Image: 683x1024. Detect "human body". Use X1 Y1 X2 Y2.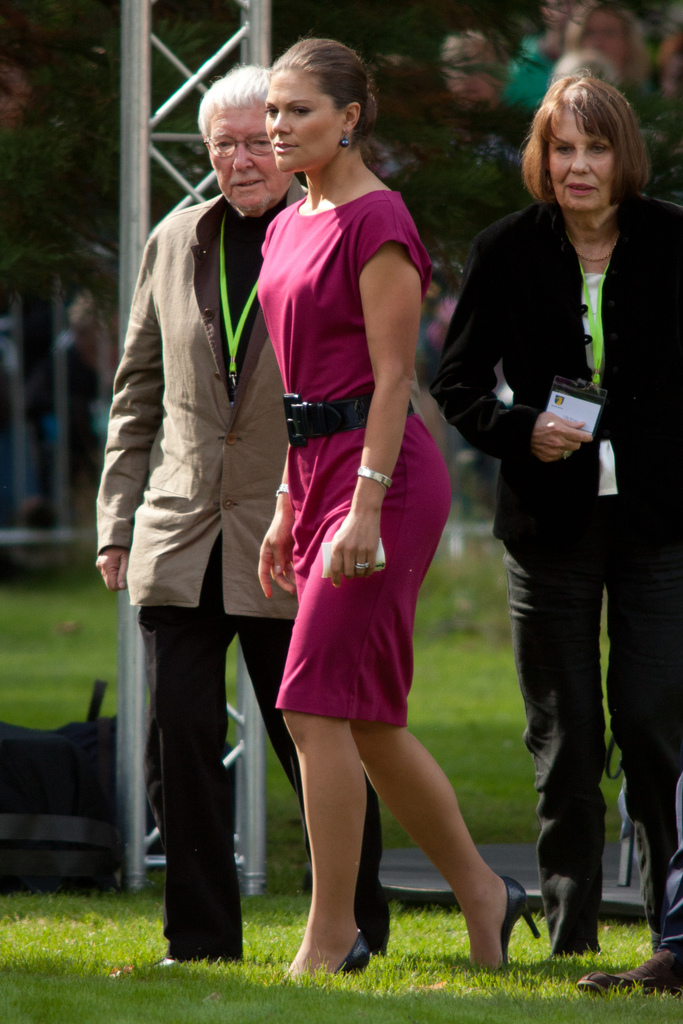
89 56 391 977.
